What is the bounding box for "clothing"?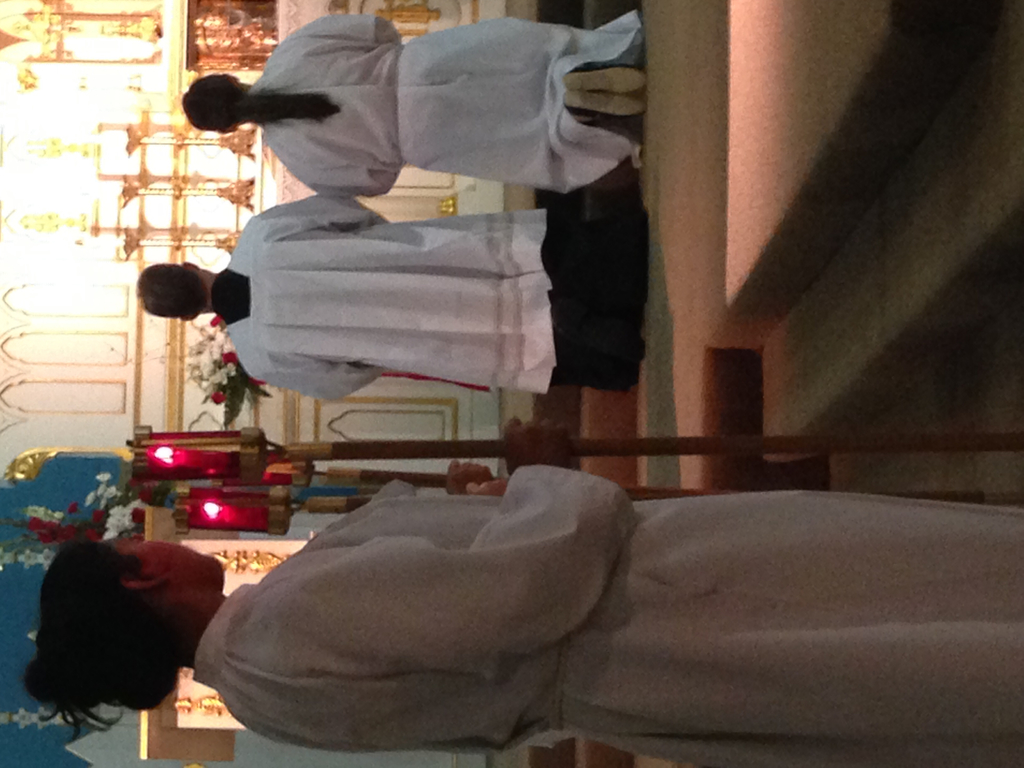
{"x1": 209, "y1": 193, "x2": 650, "y2": 401}.
